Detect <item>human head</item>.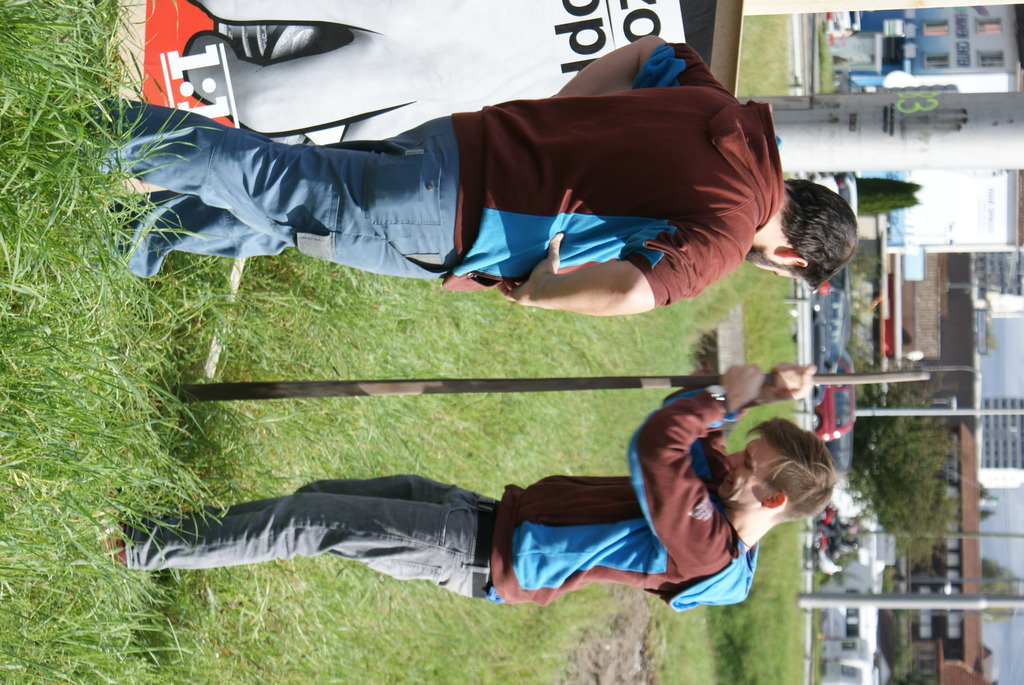
Detected at <region>746, 177, 856, 292</region>.
